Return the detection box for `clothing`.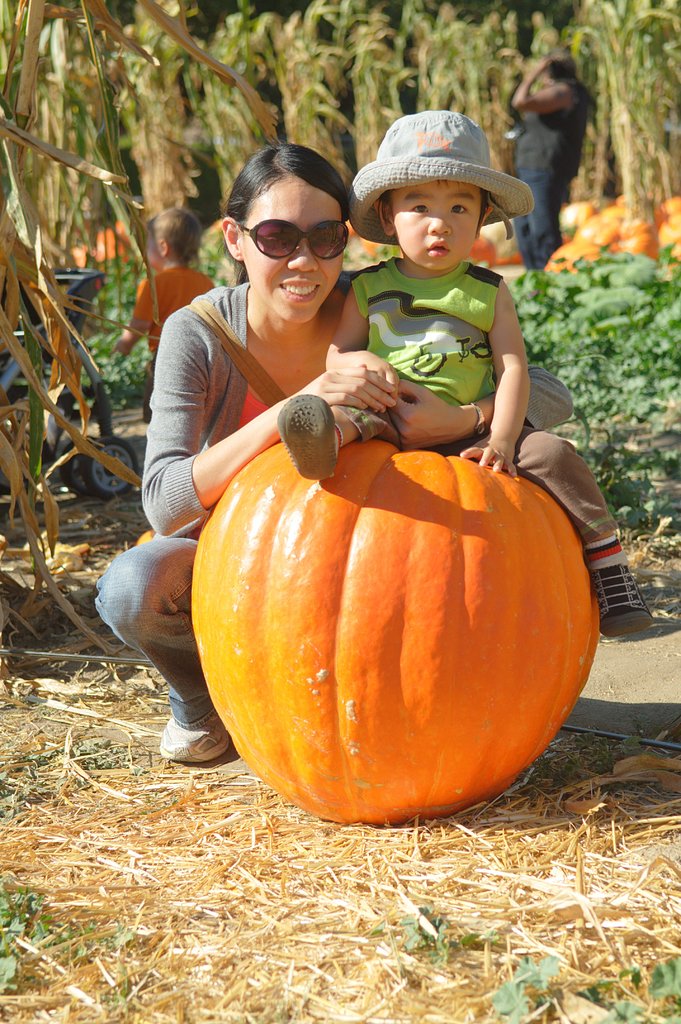
(x1=131, y1=270, x2=216, y2=424).
